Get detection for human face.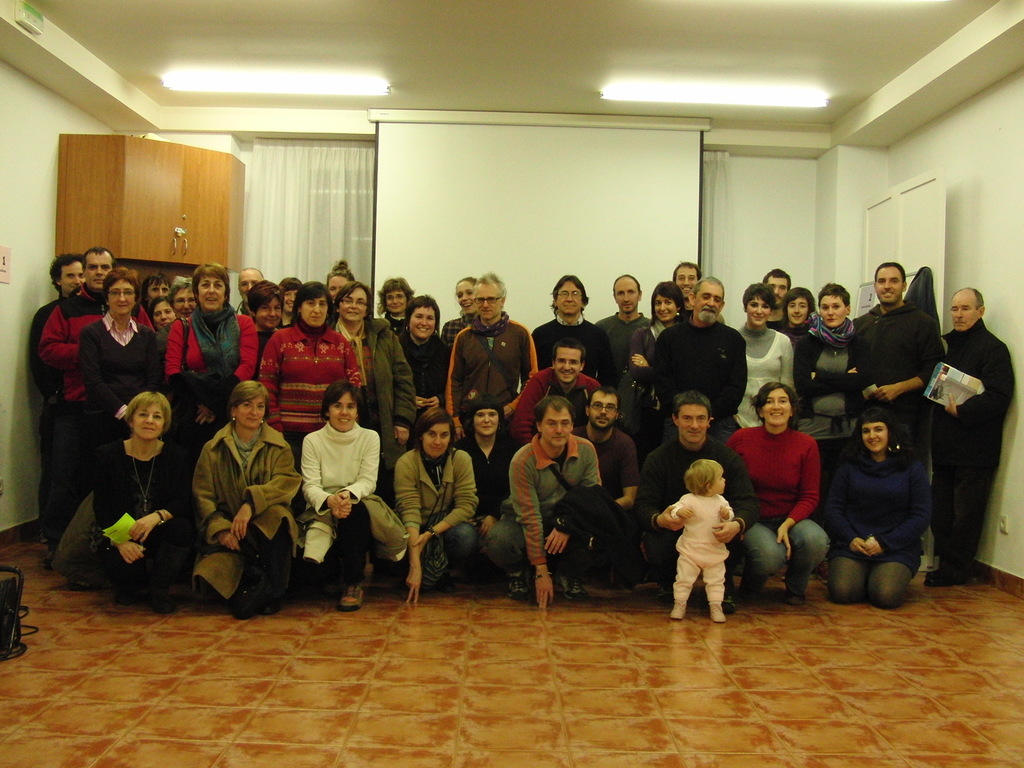
Detection: select_region(589, 395, 618, 430).
